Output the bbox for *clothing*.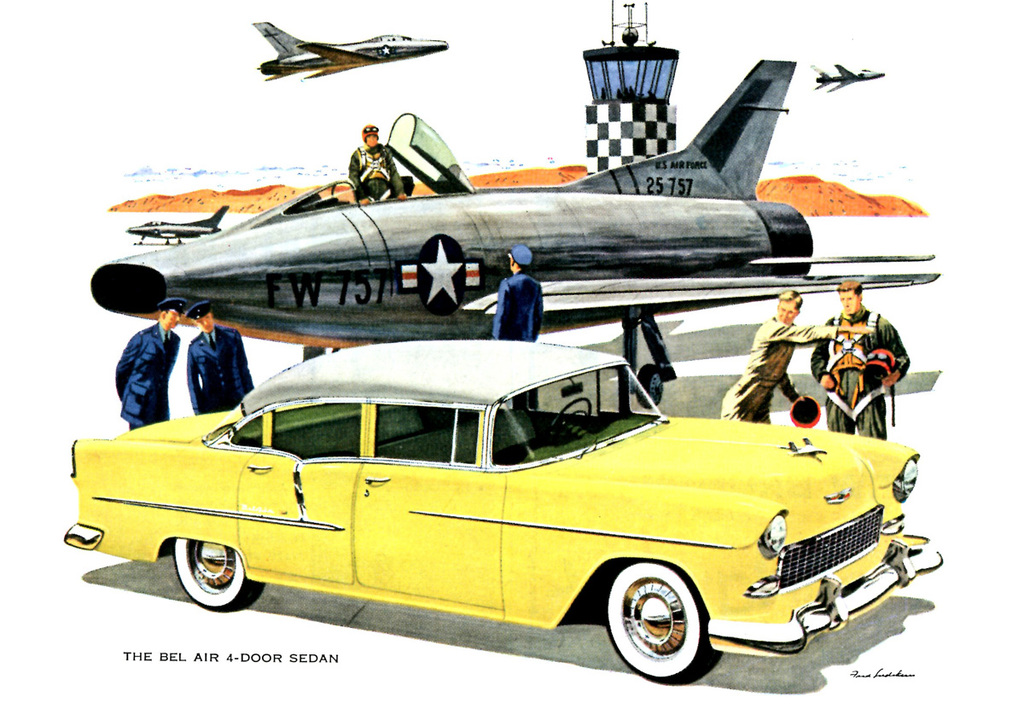
l=111, t=320, r=182, b=432.
